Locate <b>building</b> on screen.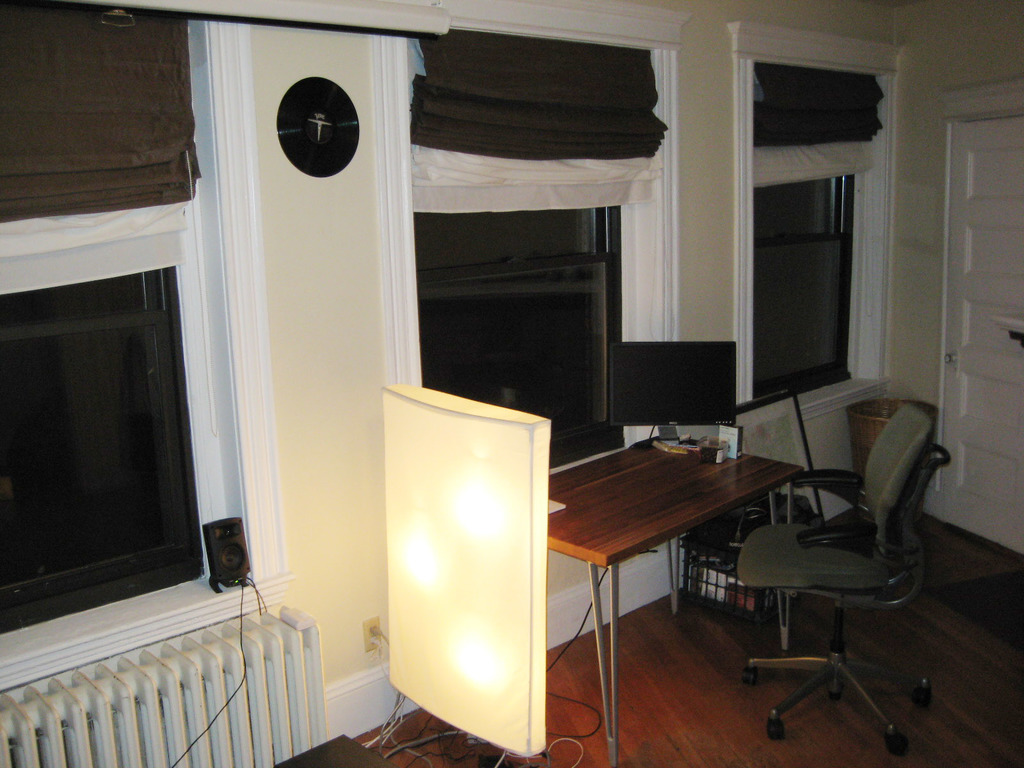
On screen at l=0, t=0, r=1019, b=767.
